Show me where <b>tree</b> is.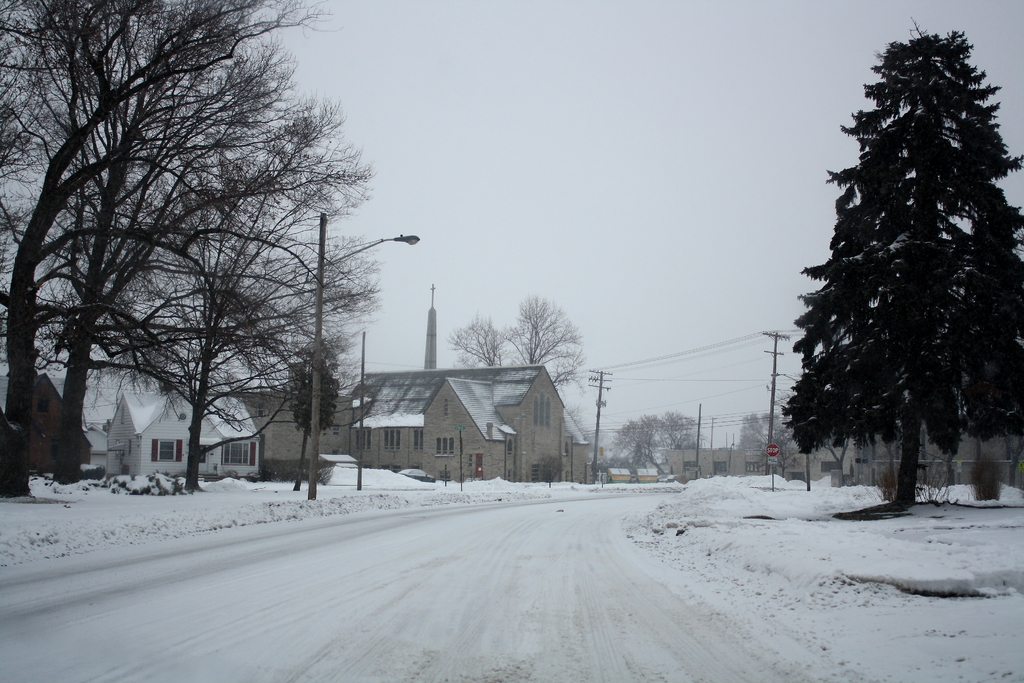
<b>tree</b> is at 656/412/698/456.
